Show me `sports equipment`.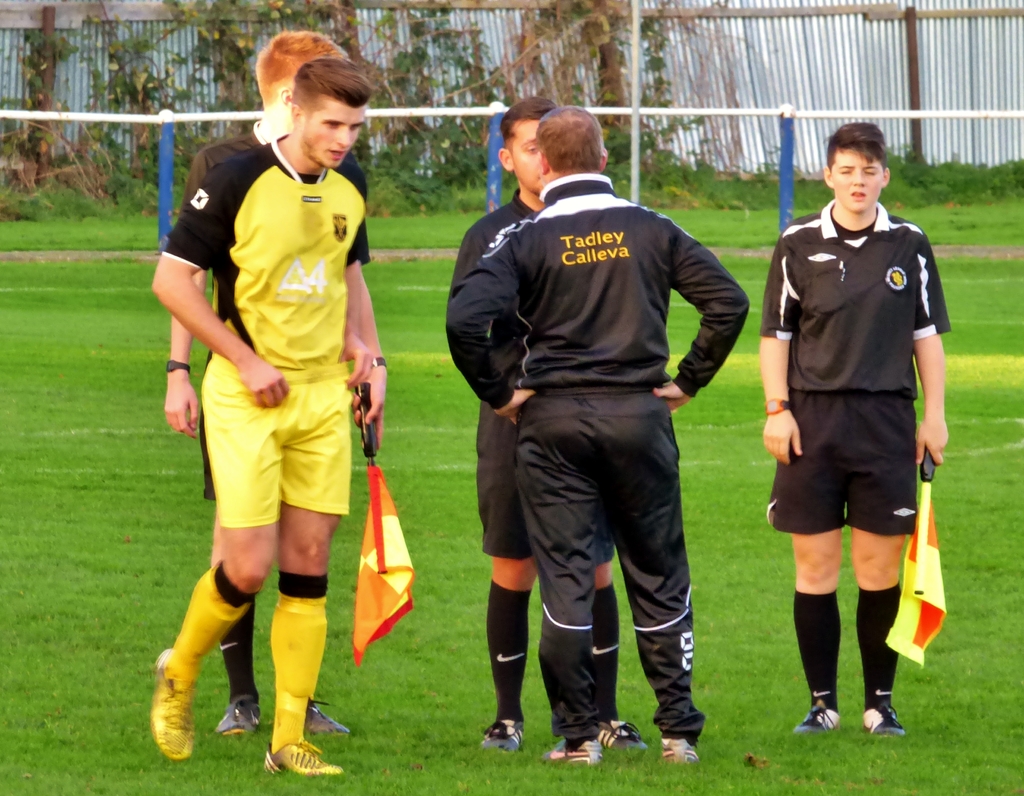
`sports equipment` is here: 215/697/260/732.
